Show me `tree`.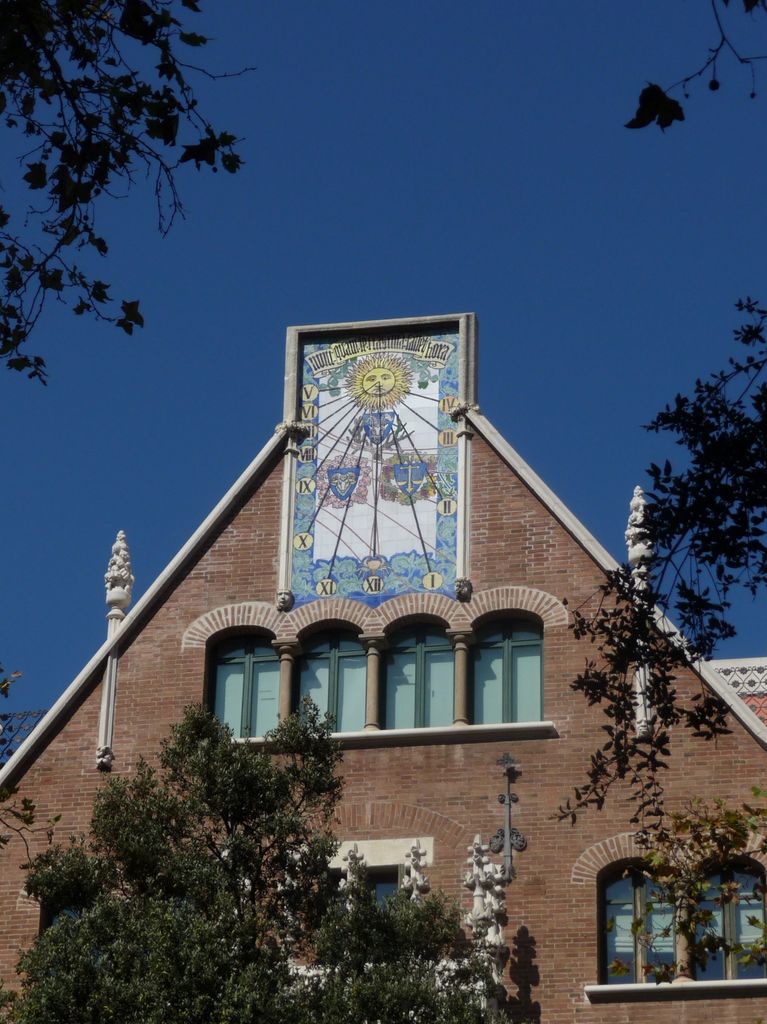
`tree` is here: rect(621, 0, 766, 120).
